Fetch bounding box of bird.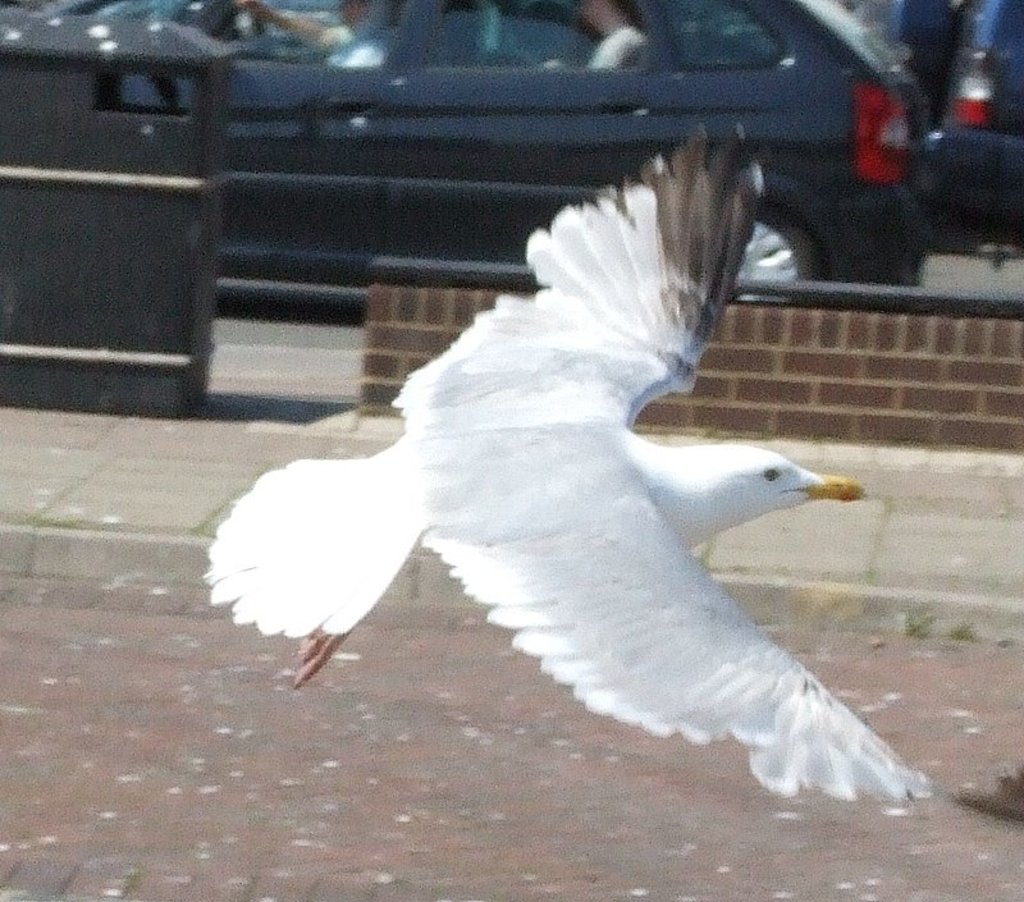
Bbox: Rect(198, 178, 920, 802).
